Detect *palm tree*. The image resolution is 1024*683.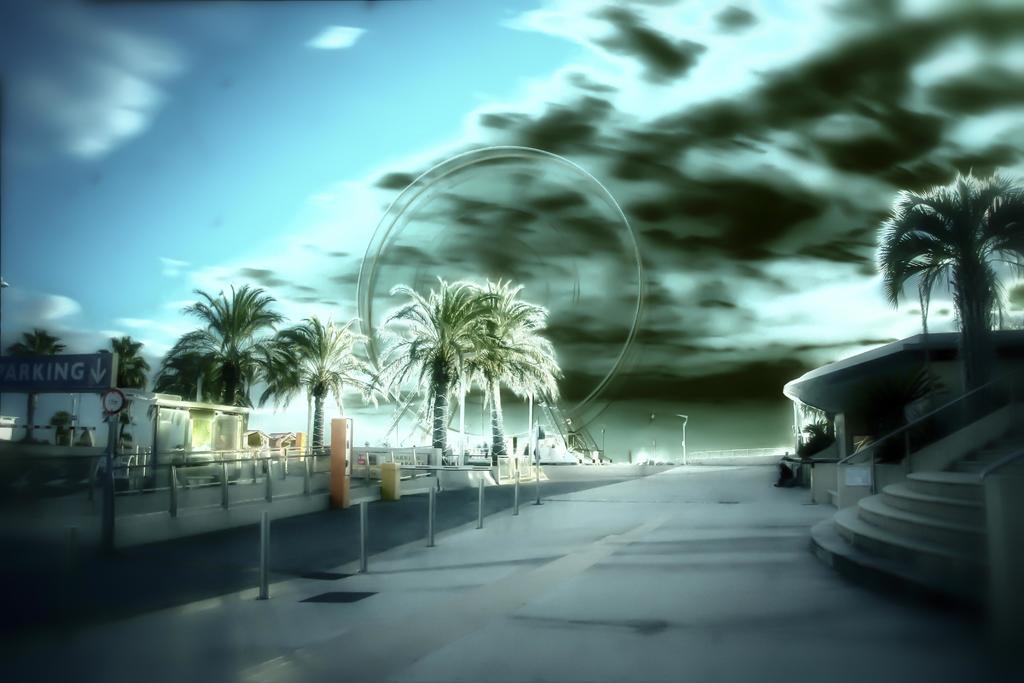
<bbox>11, 334, 82, 438</bbox>.
